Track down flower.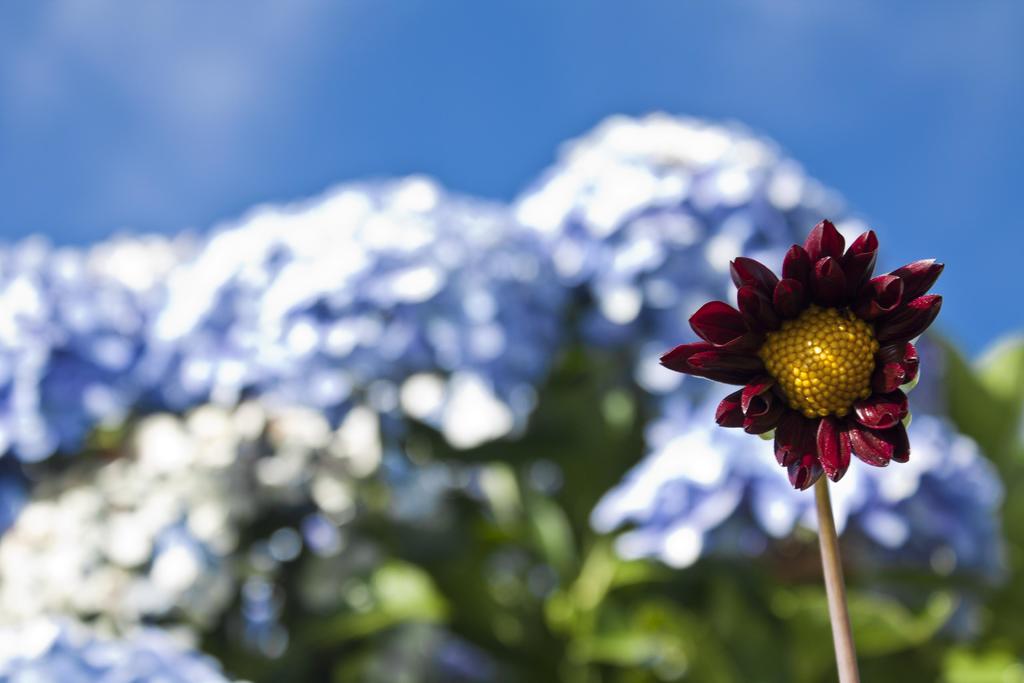
Tracked to box(690, 219, 970, 494).
